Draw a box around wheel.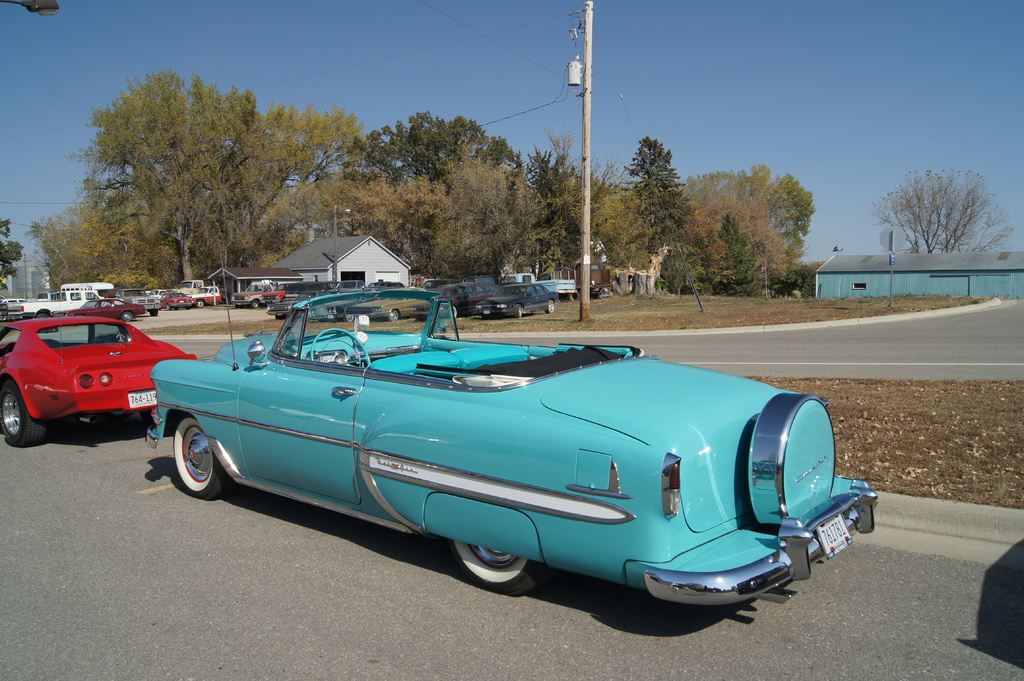
<box>570,290,579,303</box>.
